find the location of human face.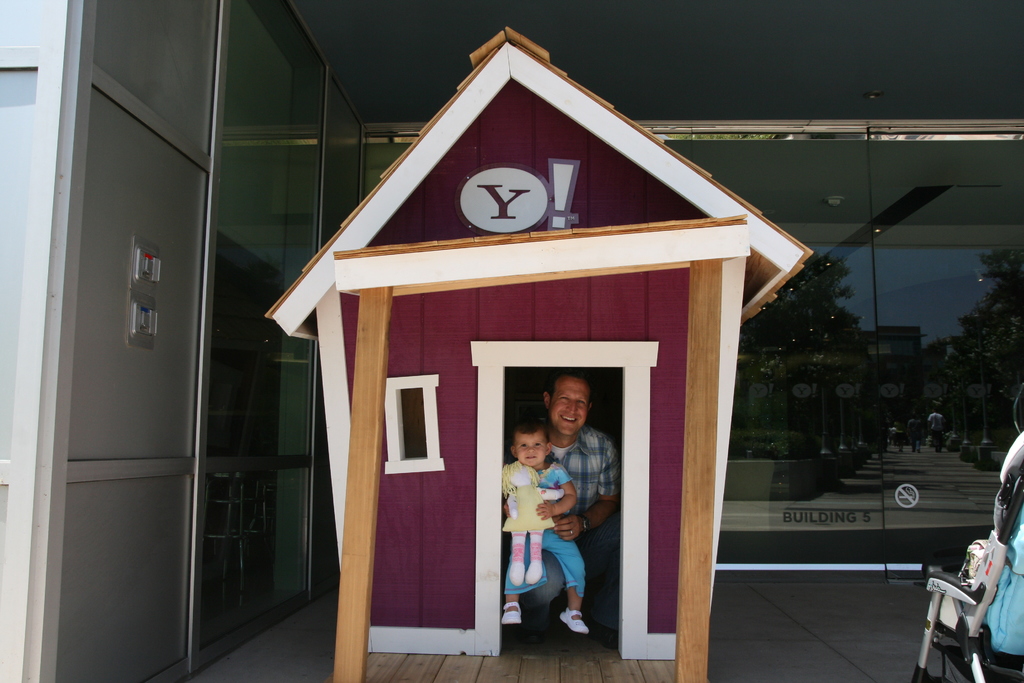
Location: detection(548, 376, 591, 436).
